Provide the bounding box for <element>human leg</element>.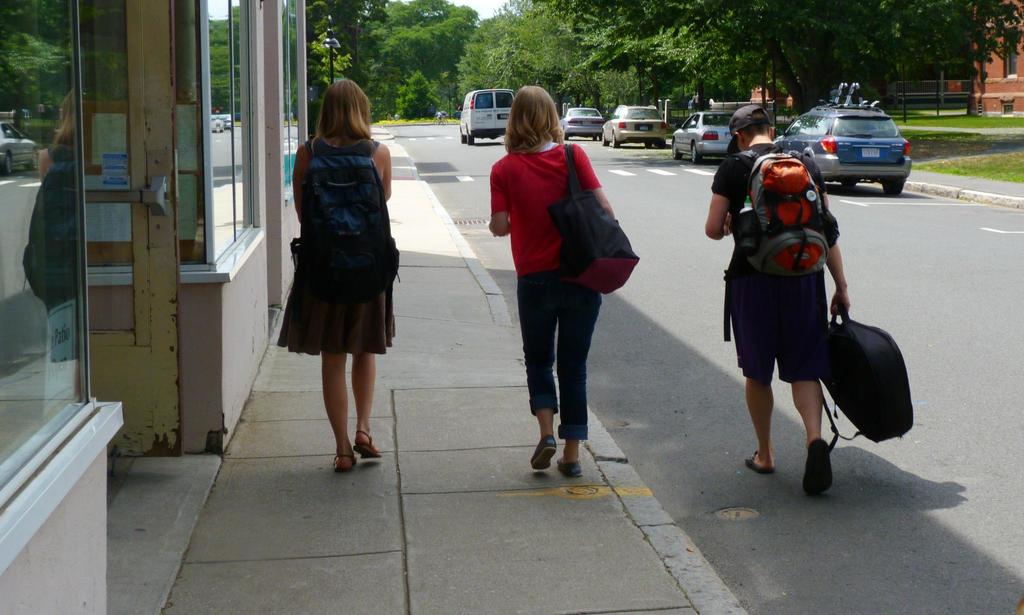
region(324, 349, 349, 473).
